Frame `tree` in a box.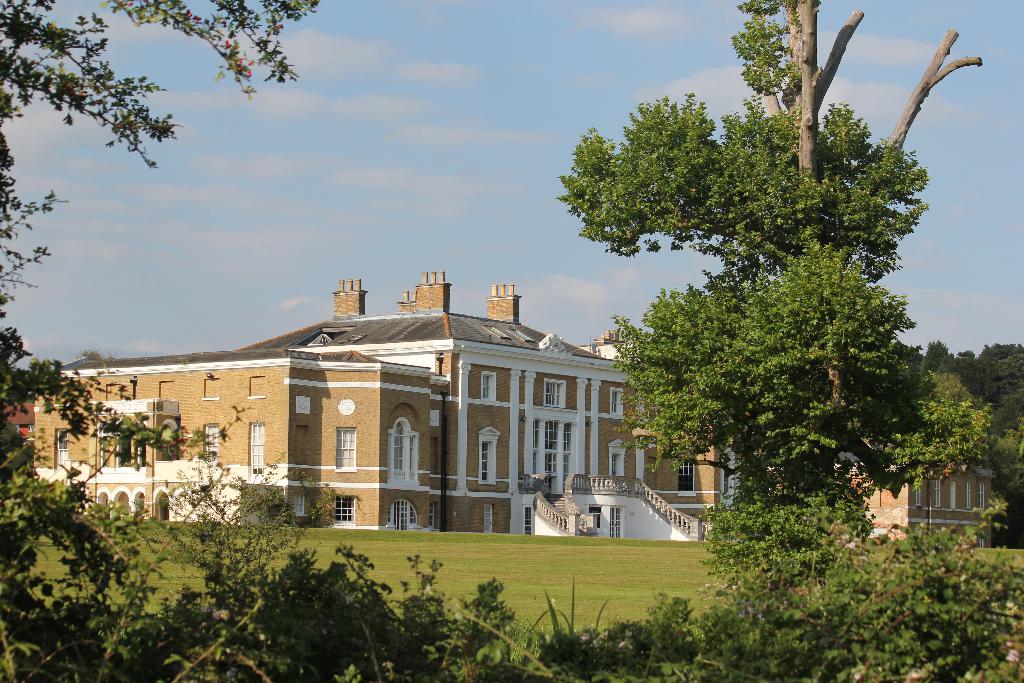
x1=0 y1=0 x2=303 y2=340.
